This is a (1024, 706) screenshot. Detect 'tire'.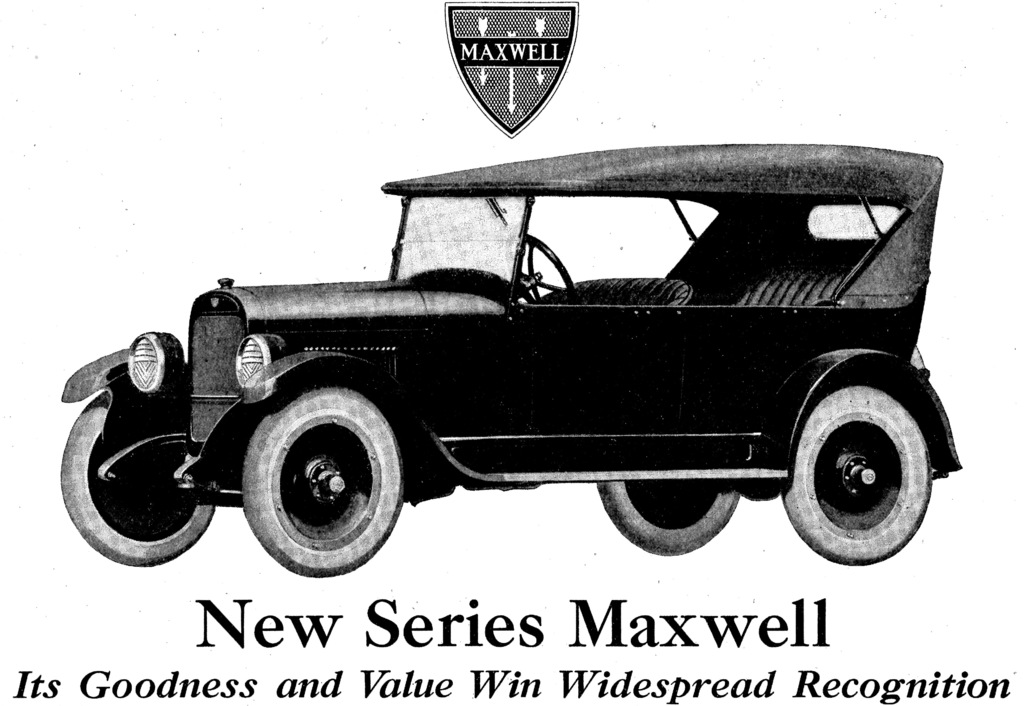
region(772, 380, 935, 559).
